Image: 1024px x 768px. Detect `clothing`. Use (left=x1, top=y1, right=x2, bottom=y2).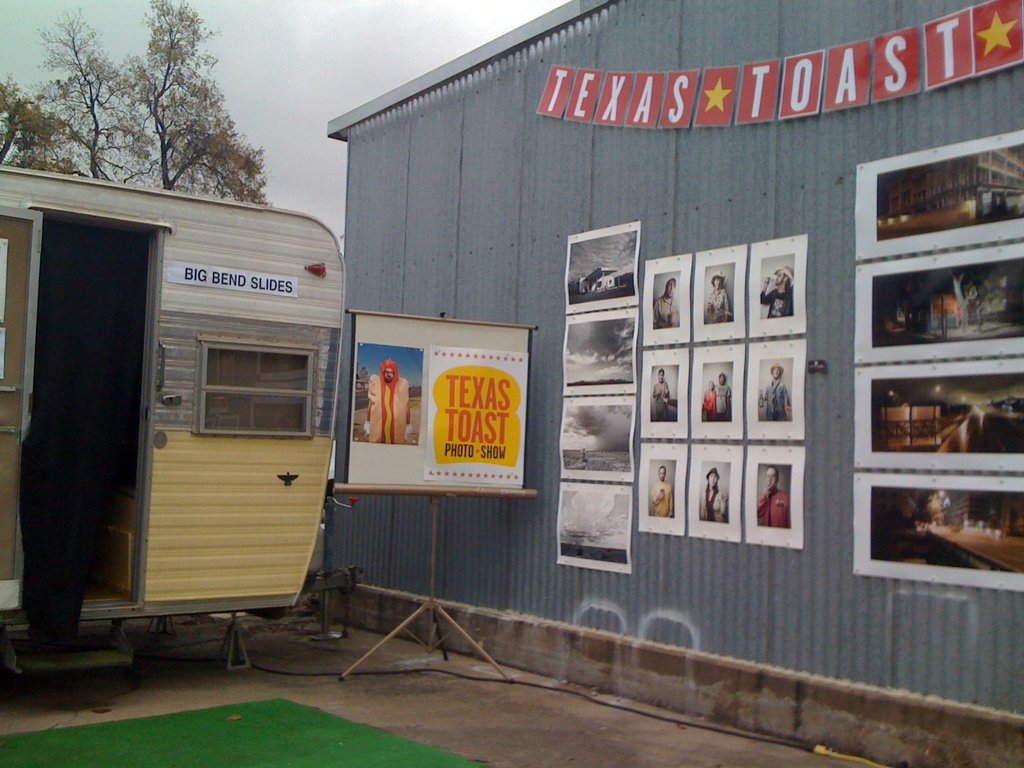
(left=371, top=372, right=409, bottom=445).
